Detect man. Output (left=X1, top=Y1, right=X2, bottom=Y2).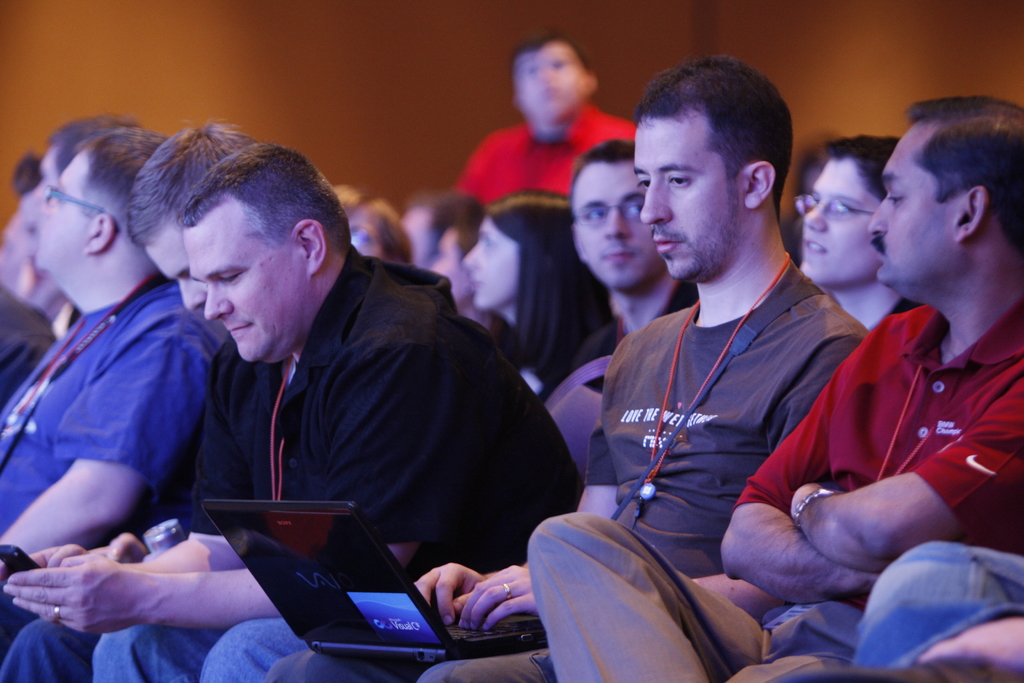
(left=0, top=131, right=225, bottom=555).
